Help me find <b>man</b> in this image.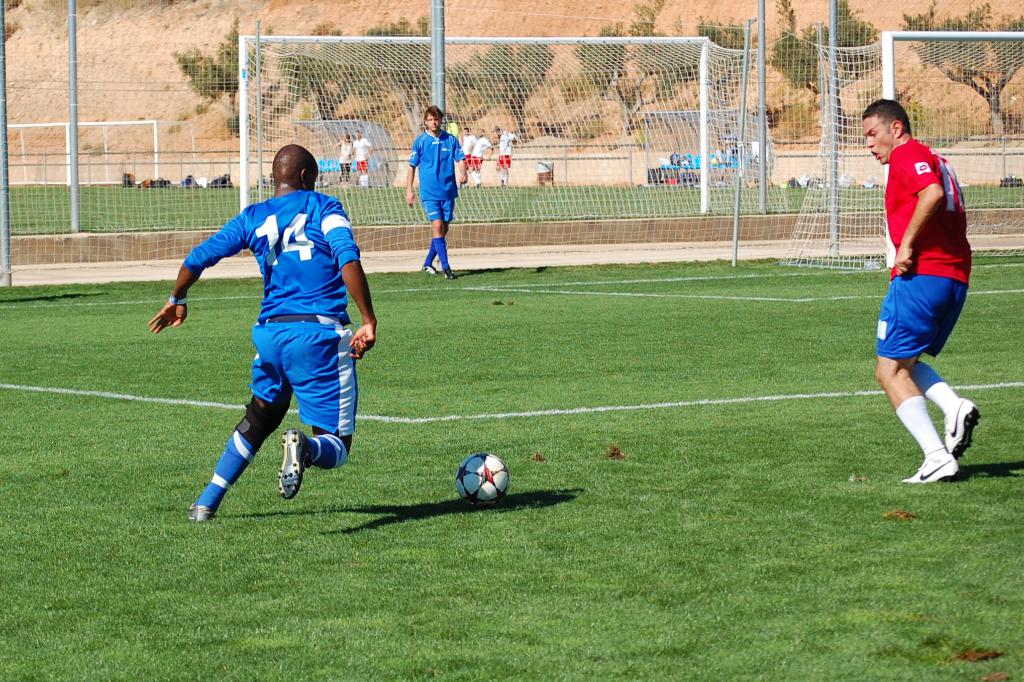
Found it: <bbox>460, 126, 476, 166</bbox>.
